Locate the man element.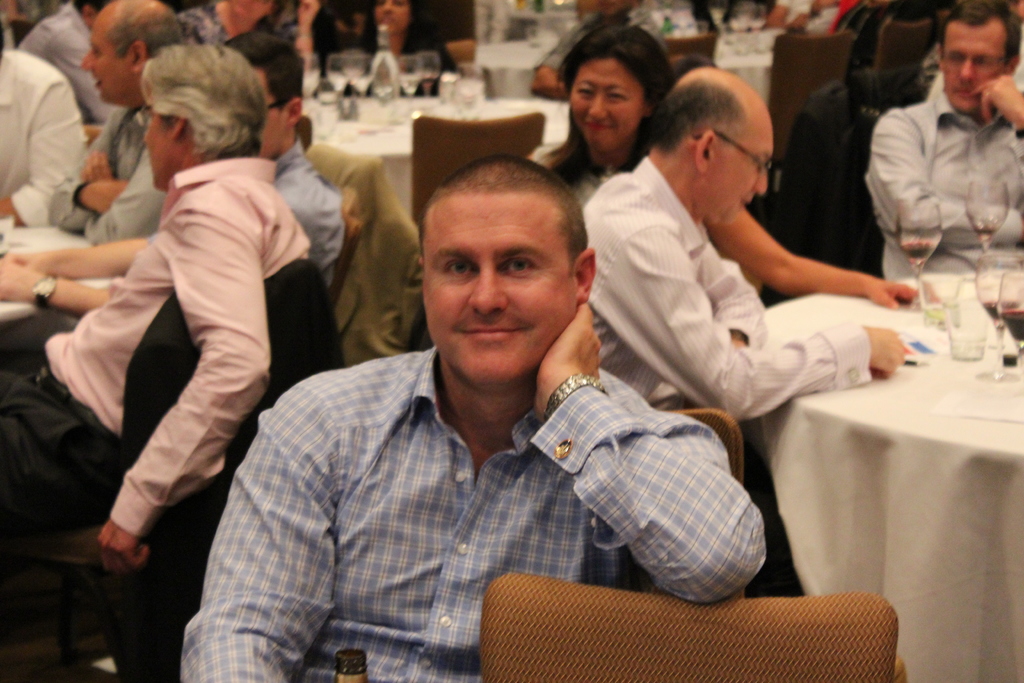
Element bbox: box(178, 129, 760, 654).
